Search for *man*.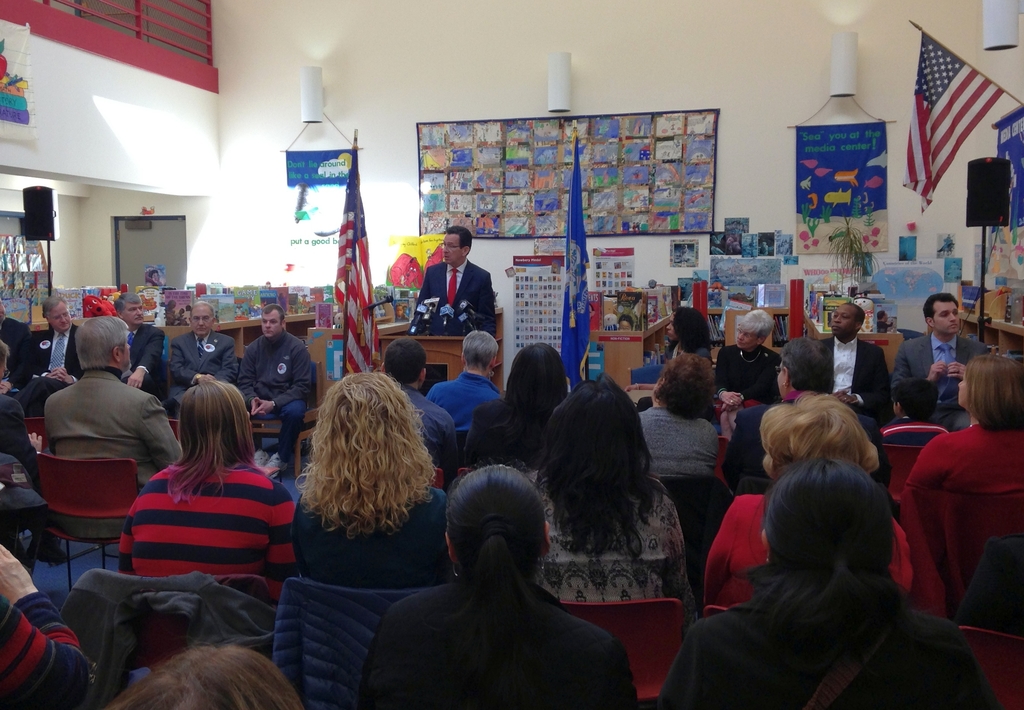
Found at locate(430, 328, 500, 432).
